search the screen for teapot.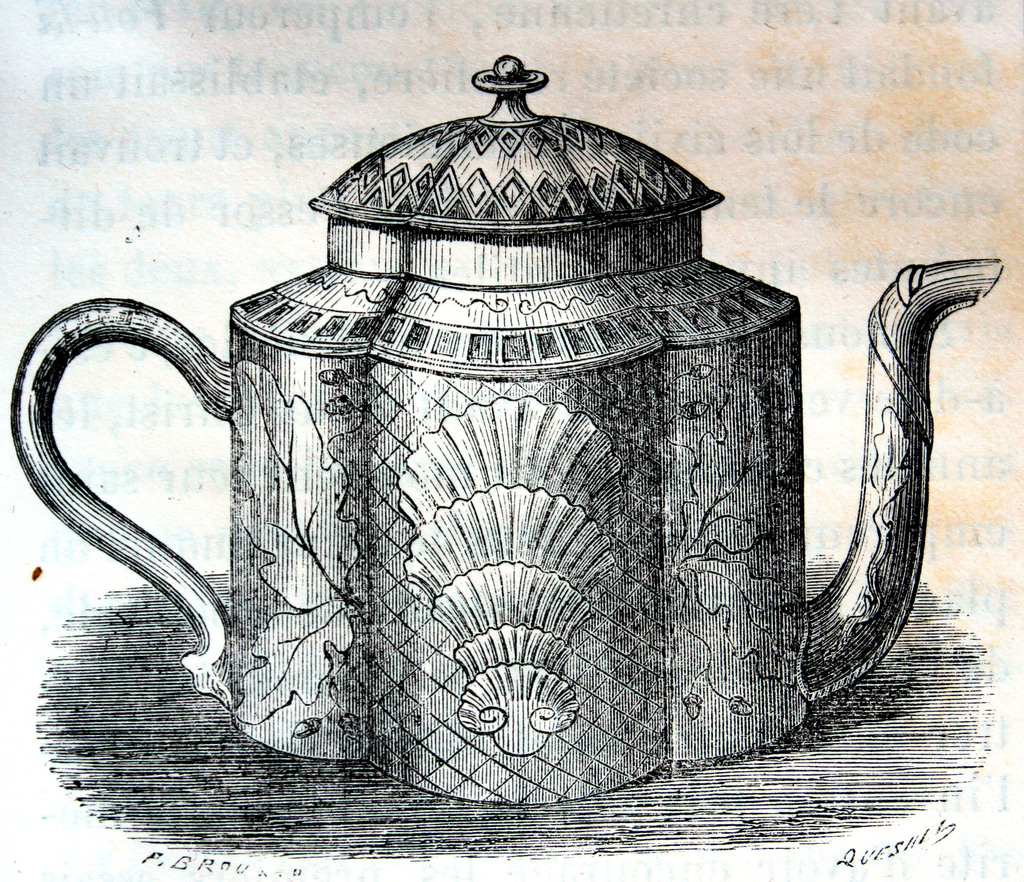
Found at [x1=8, y1=52, x2=1002, y2=803].
